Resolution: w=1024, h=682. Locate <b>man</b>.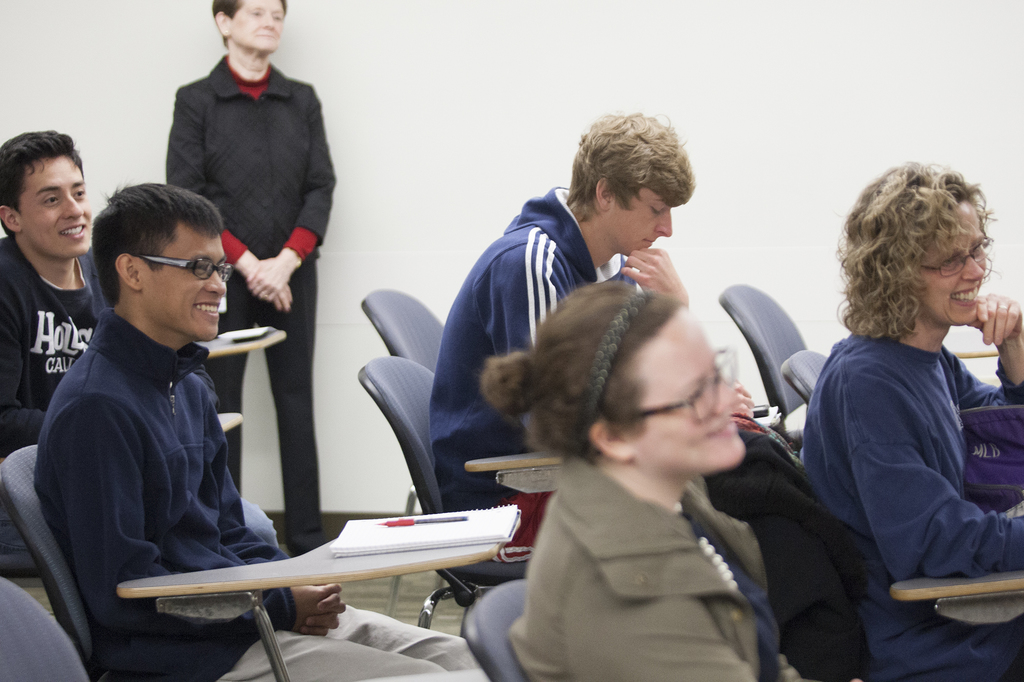
32, 182, 482, 681.
